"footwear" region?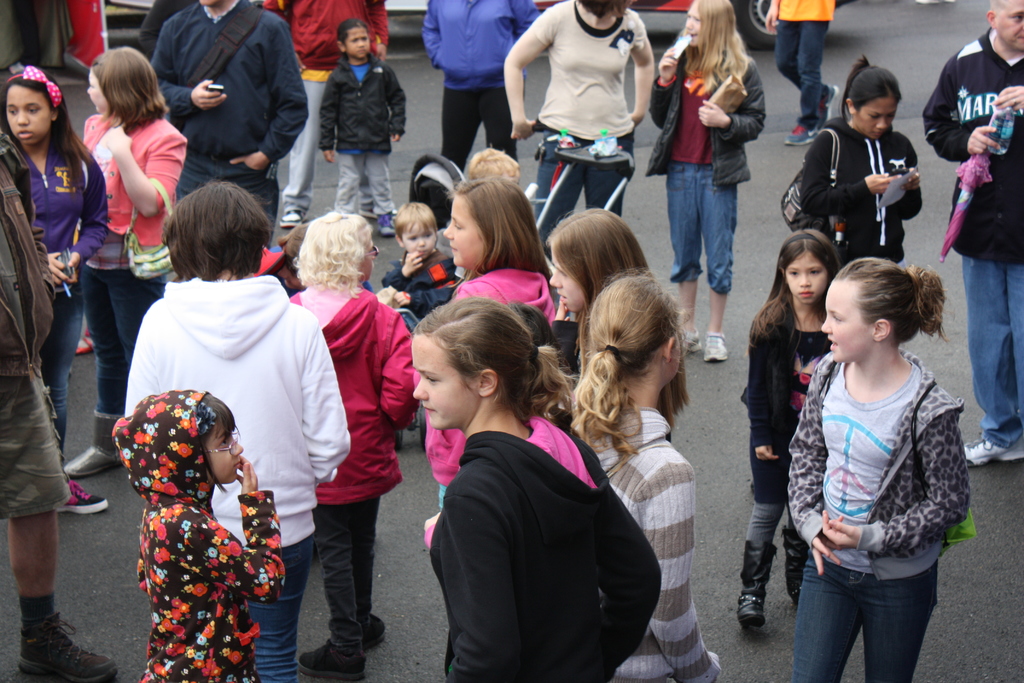
[x1=16, y1=612, x2=113, y2=682]
